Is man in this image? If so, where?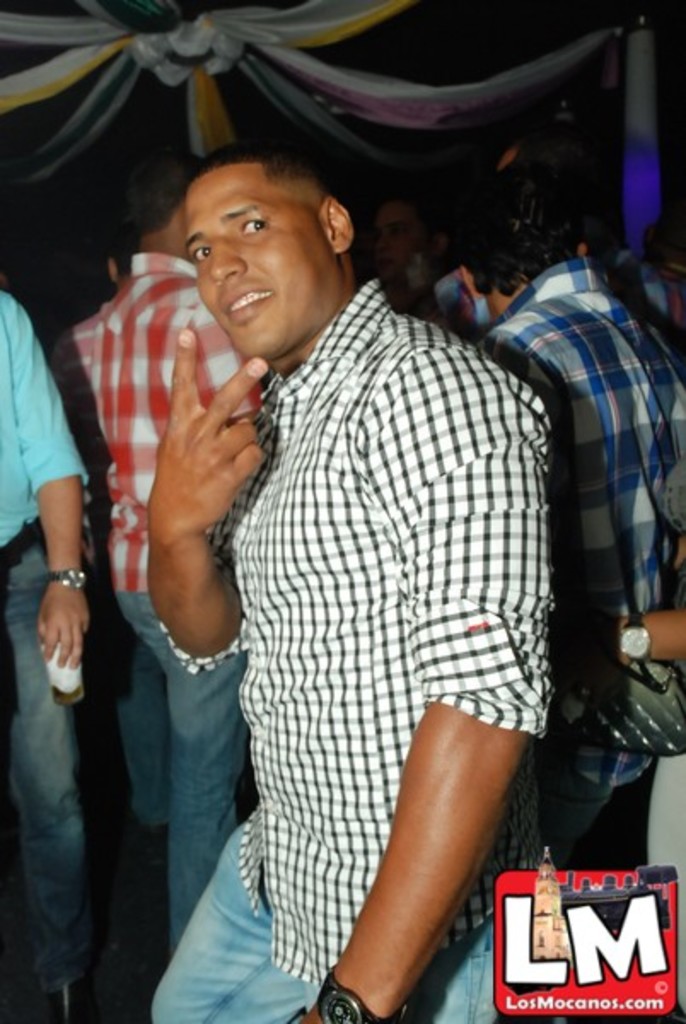
Yes, at <region>439, 150, 684, 894</region>.
